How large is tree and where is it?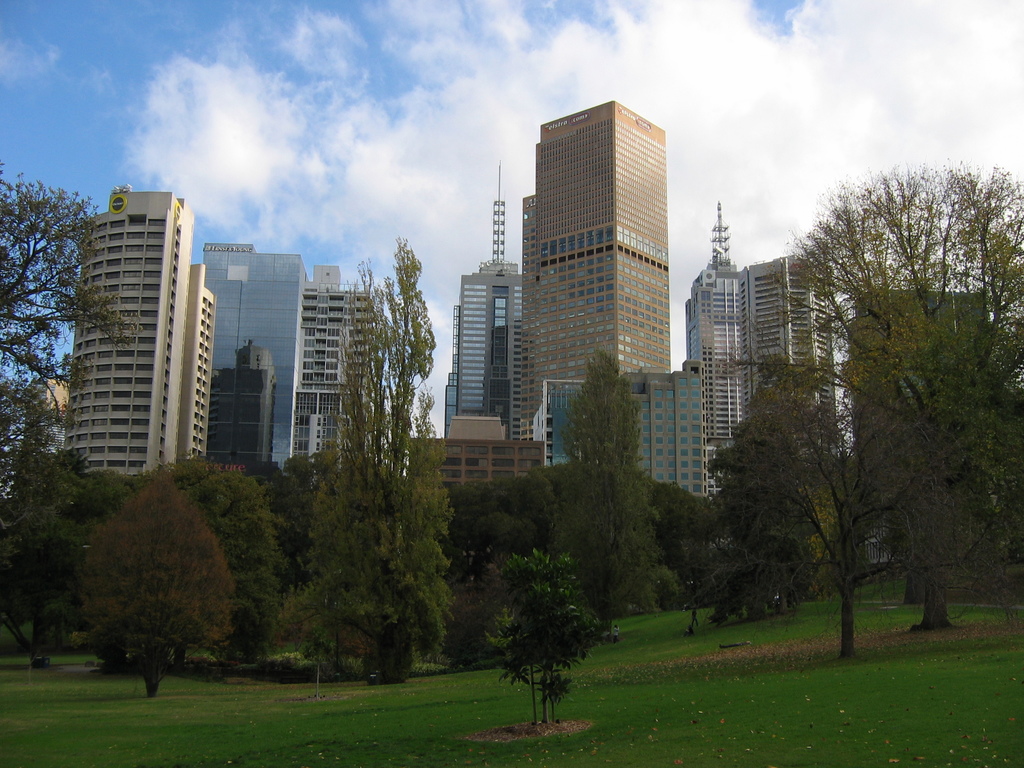
Bounding box: [333,234,424,526].
